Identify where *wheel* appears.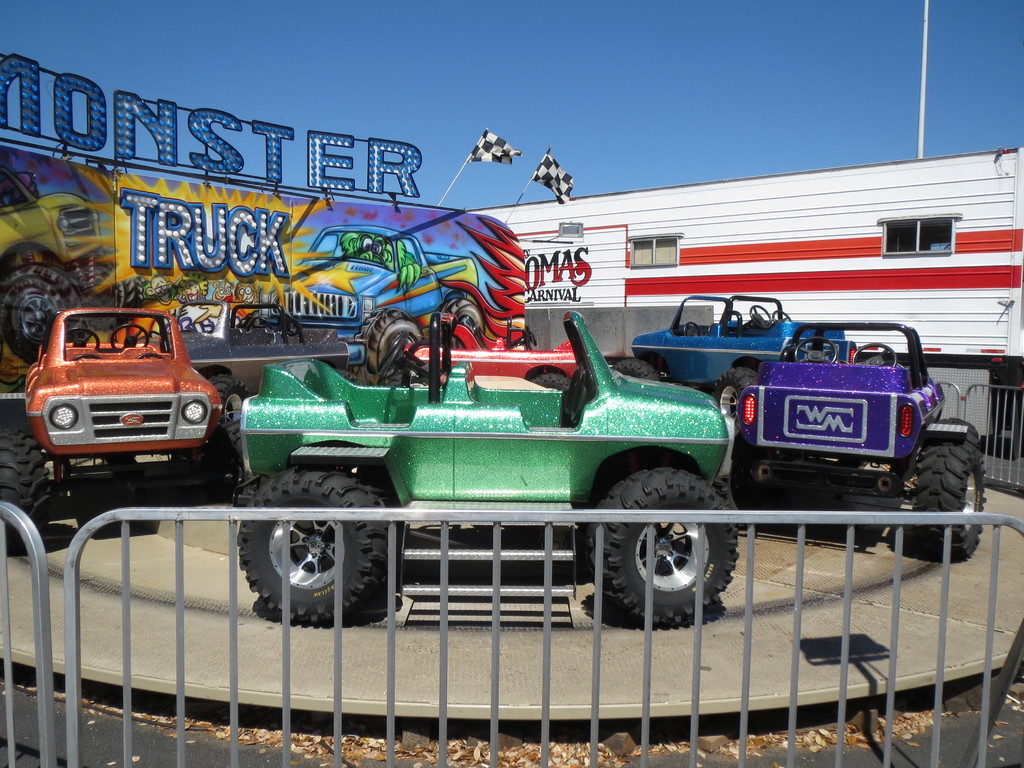
Appears at region(0, 425, 65, 553).
